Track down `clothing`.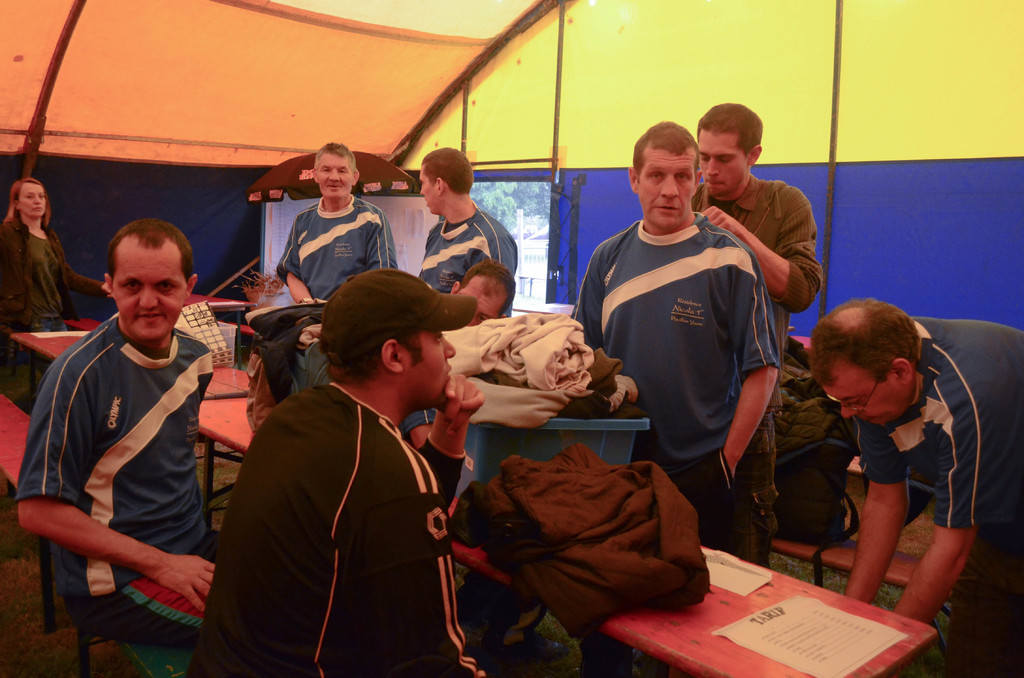
Tracked to bbox(15, 314, 218, 669).
